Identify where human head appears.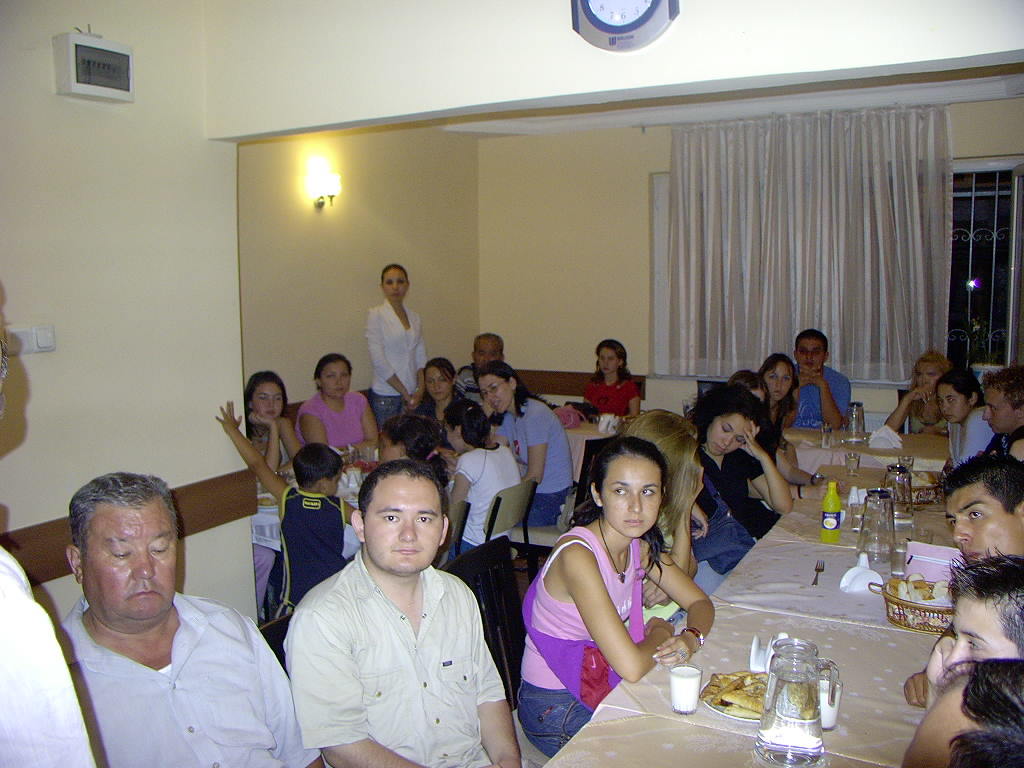
Appears at detection(589, 439, 668, 536).
